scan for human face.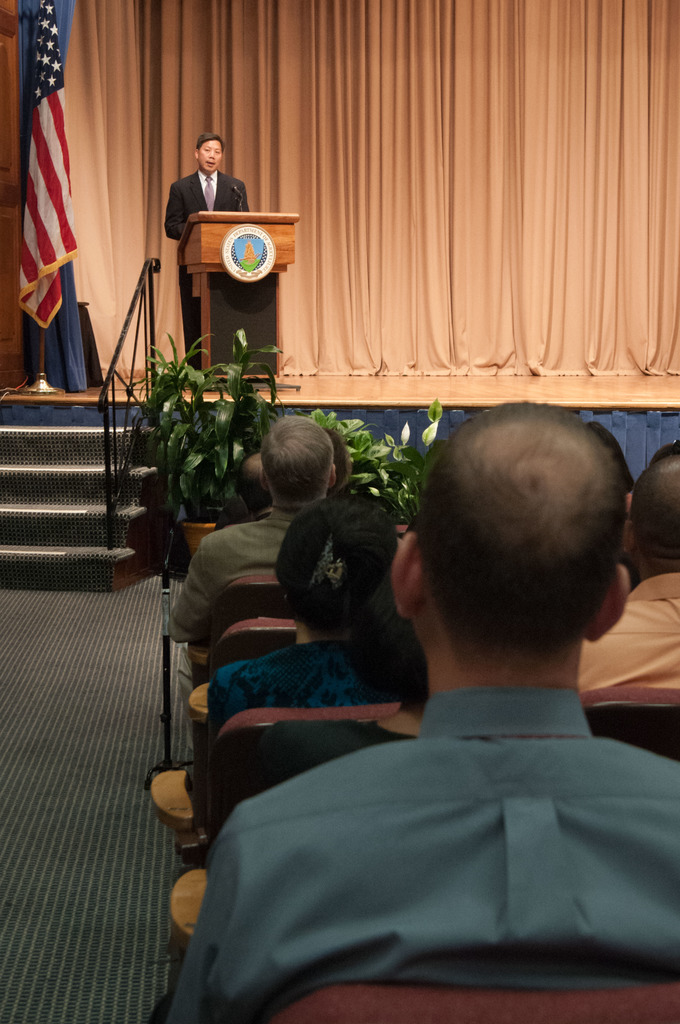
Scan result: box(198, 138, 221, 171).
